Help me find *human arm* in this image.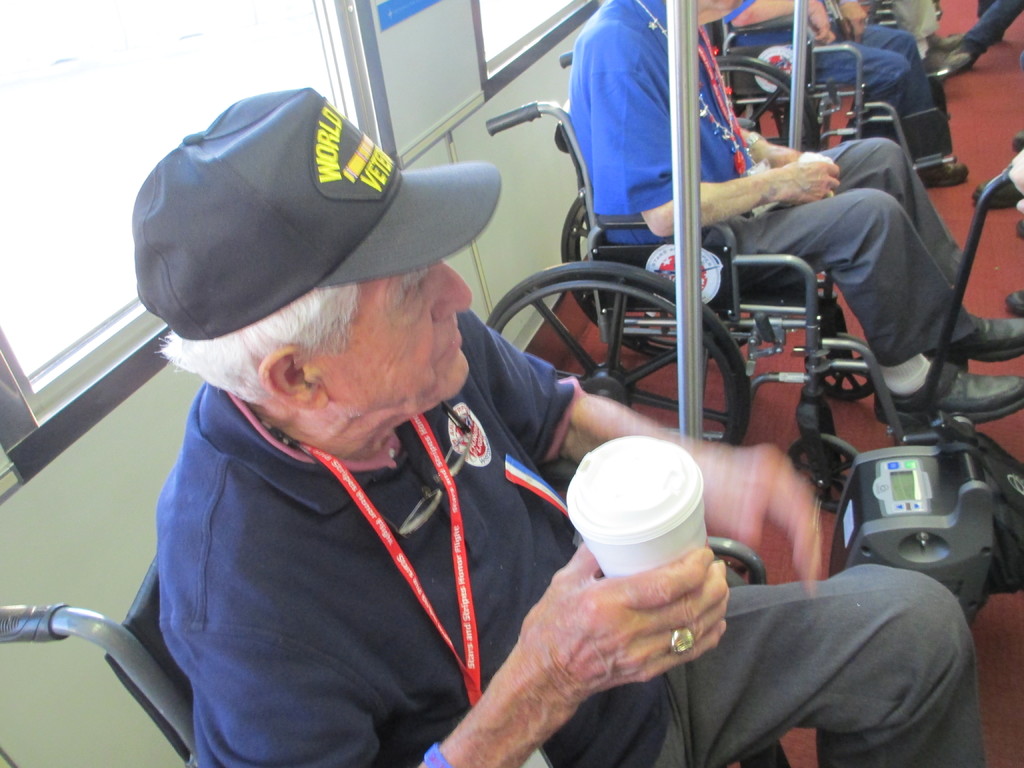
Found it: 441, 526, 770, 767.
